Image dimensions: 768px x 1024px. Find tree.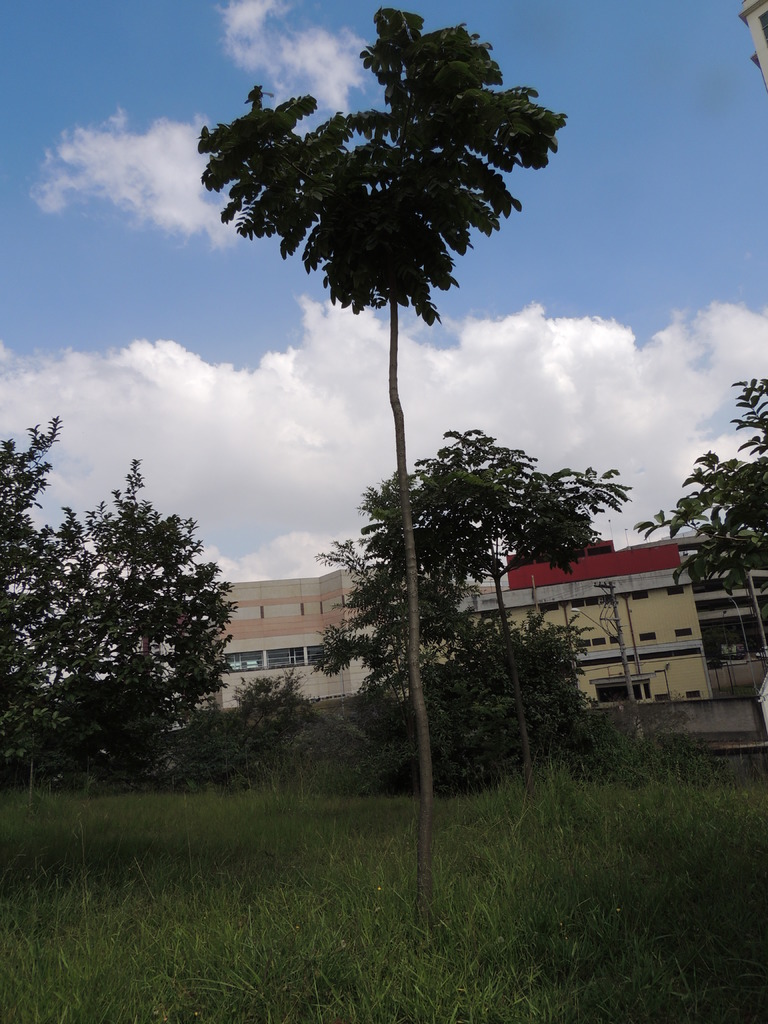
pyautogui.locateOnScreen(623, 378, 767, 667).
